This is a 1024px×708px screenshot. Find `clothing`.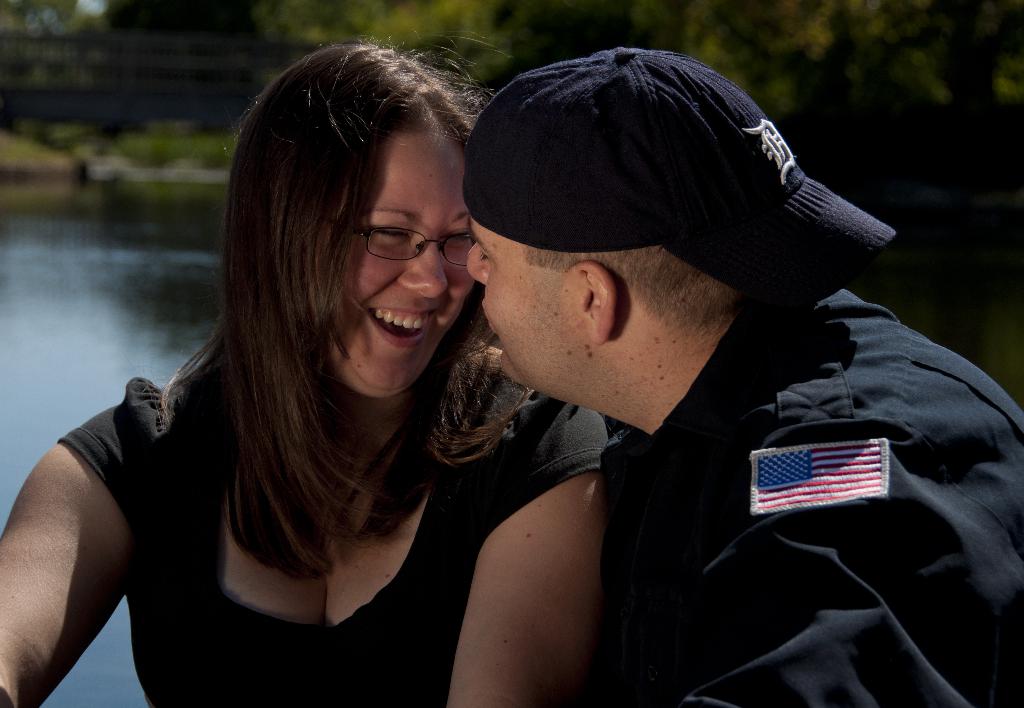
Bounding box: 585:265:1023:705.
